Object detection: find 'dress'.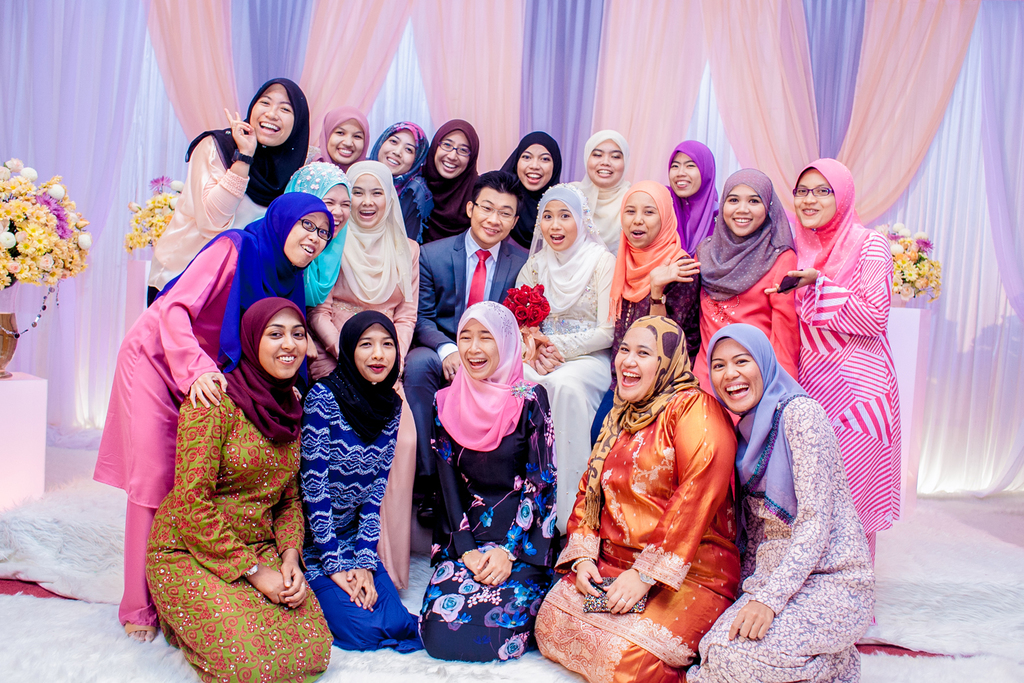
(left=414, top=383, right=556, bottom=663).
